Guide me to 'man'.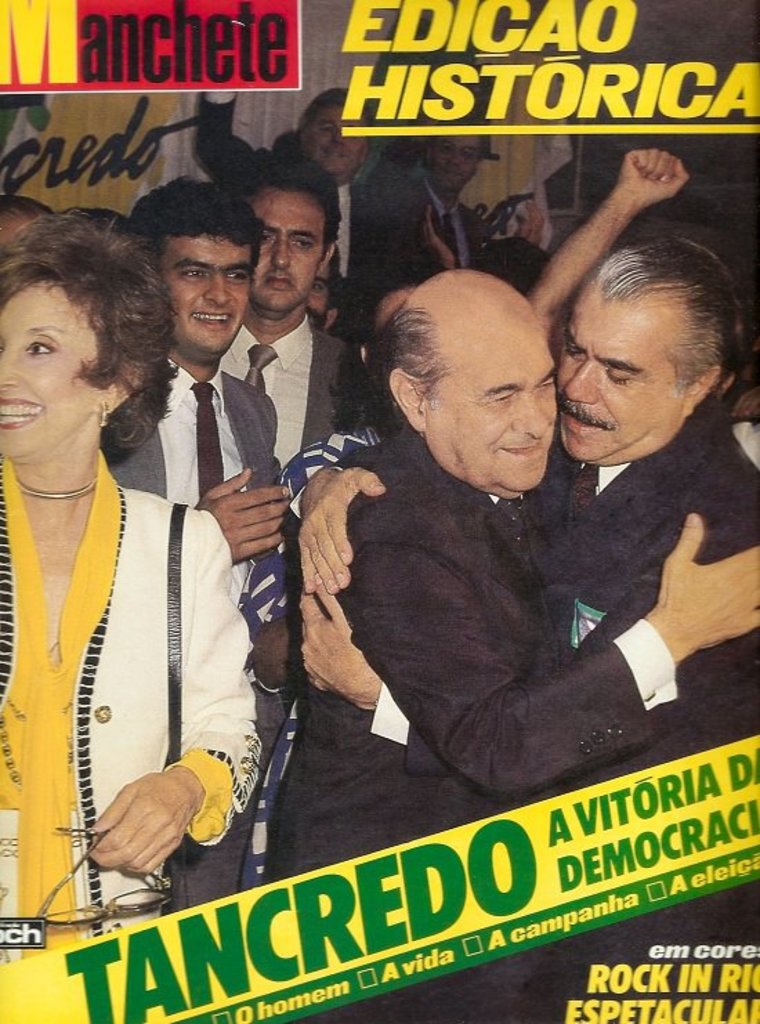
Guidance: rect(287, 239, 759, 1023).
